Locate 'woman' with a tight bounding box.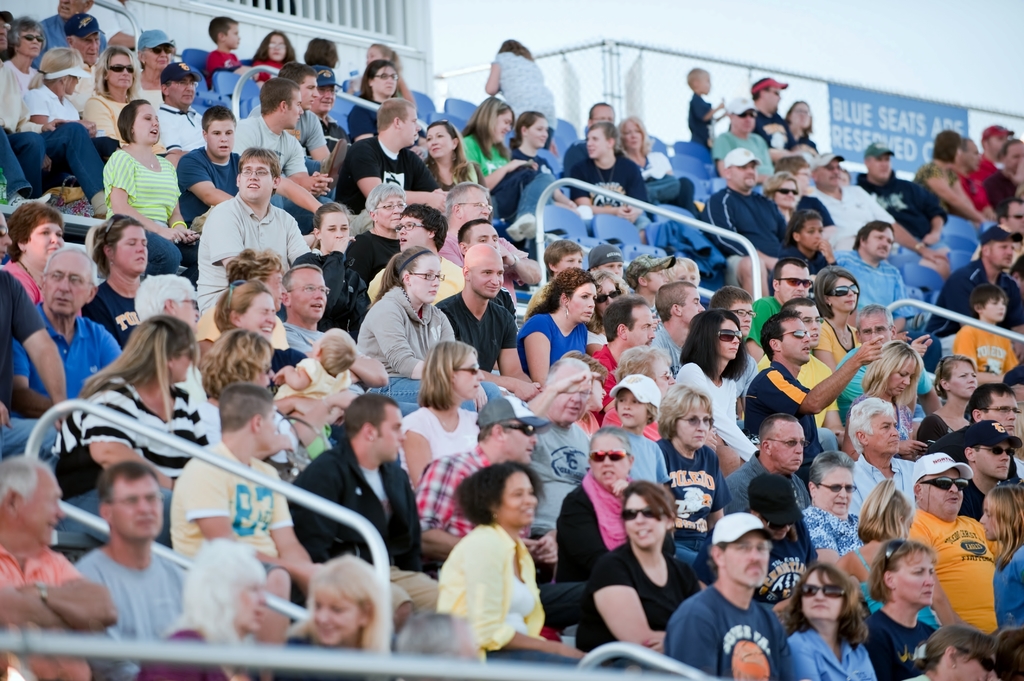
(3,8,51,93).
